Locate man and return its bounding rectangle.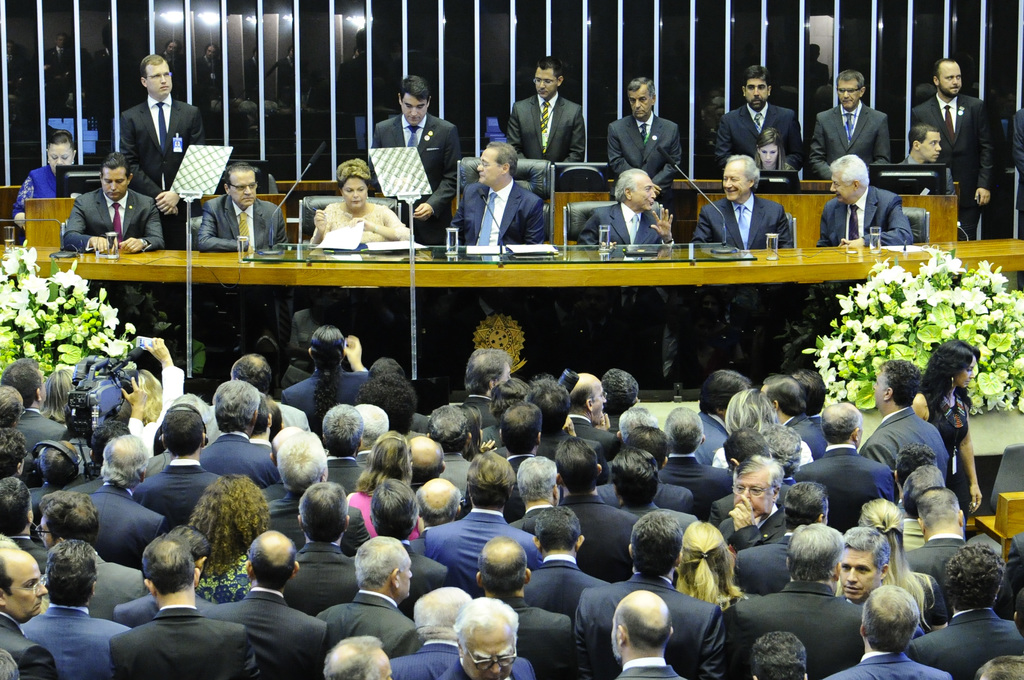
(504, 48, 591, 163).
